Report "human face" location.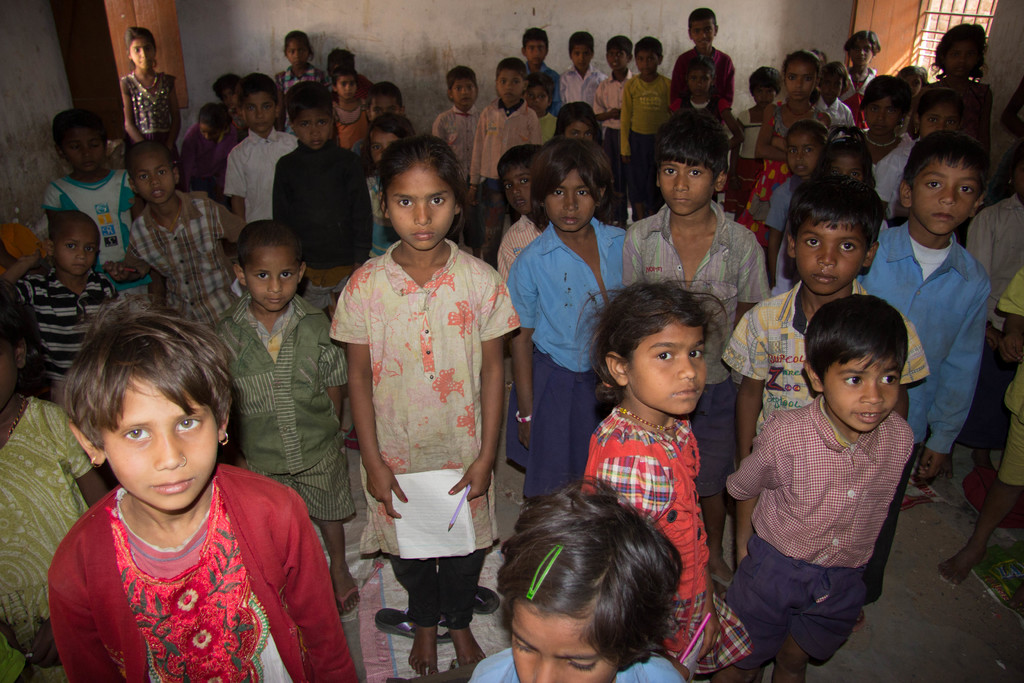
Report: left=64, top=131, right=110, bottom=173.
